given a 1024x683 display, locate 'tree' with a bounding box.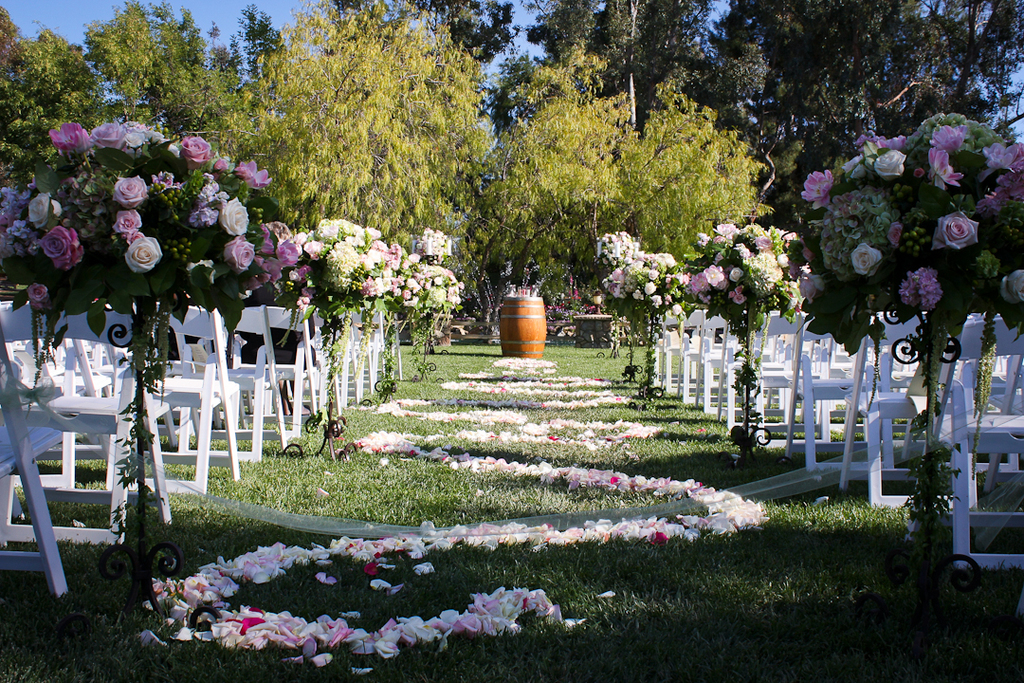
Located: <bbox>195, 1, 489, 246</bbox>.
